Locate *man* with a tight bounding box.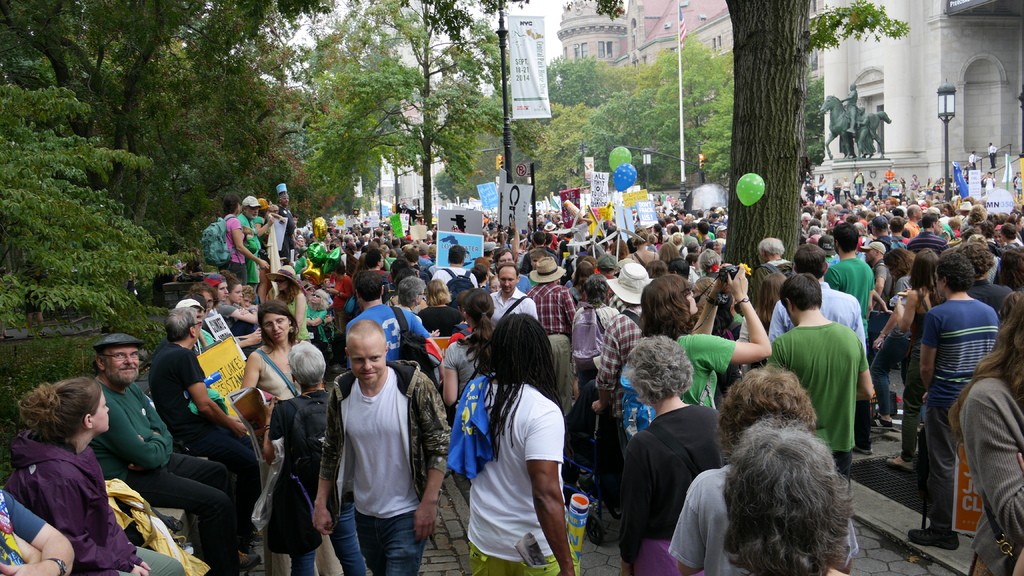
crop(904, 247, 1000, 550).
